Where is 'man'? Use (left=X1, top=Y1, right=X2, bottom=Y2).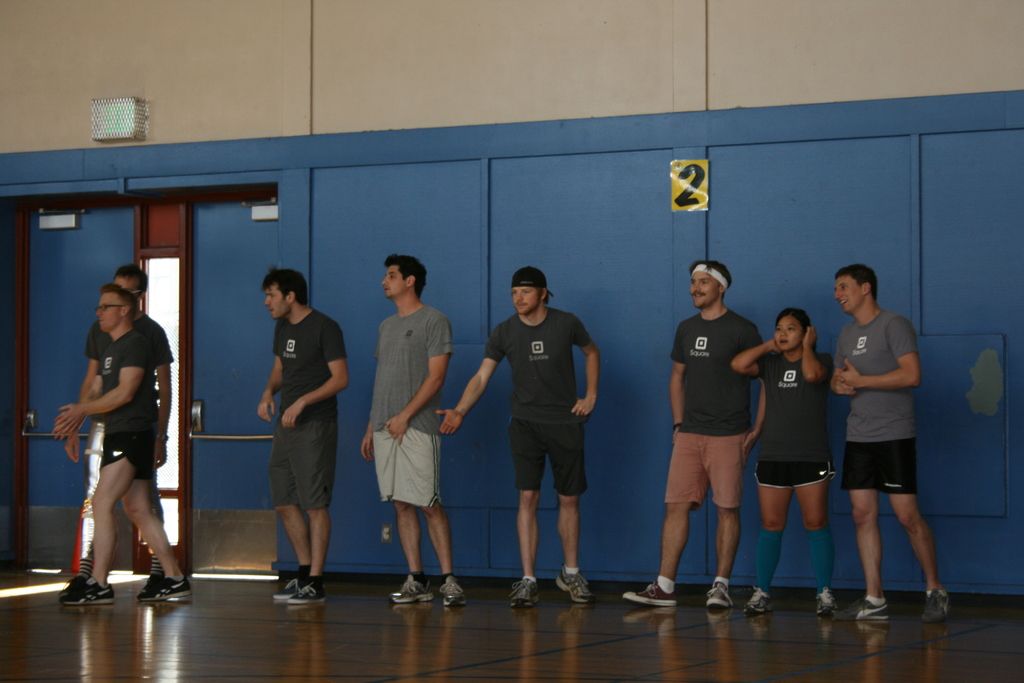
(left=827, top=263, right=952, bottom=628).
